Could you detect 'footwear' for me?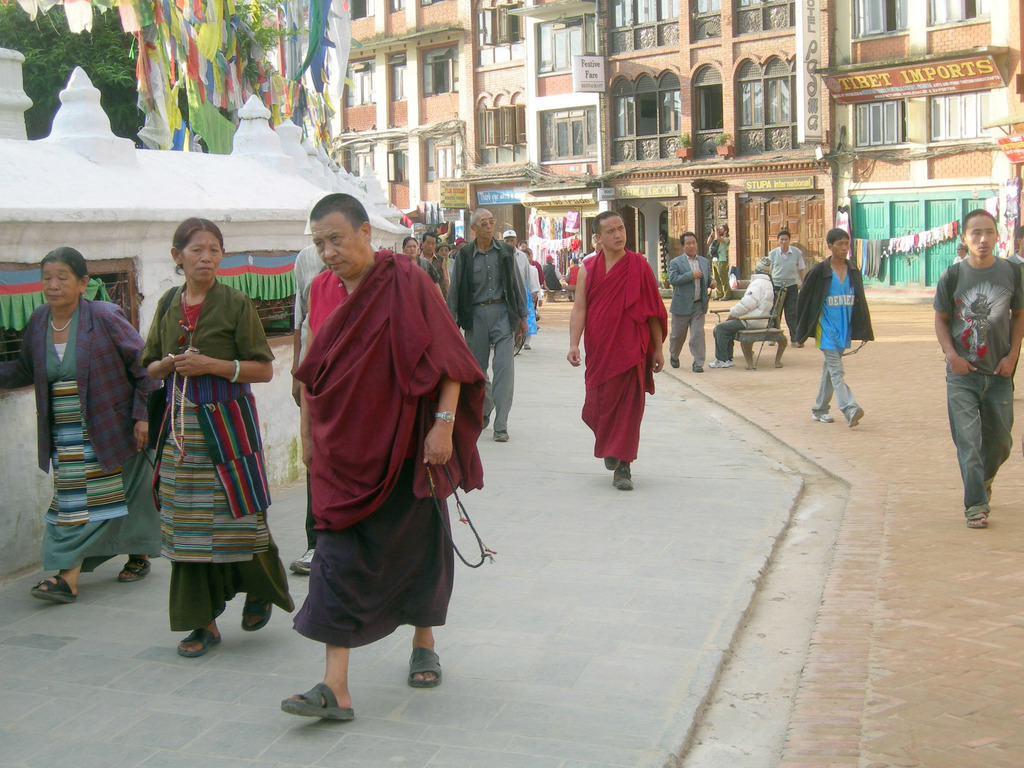
Detection result: 280:678:355:720.
